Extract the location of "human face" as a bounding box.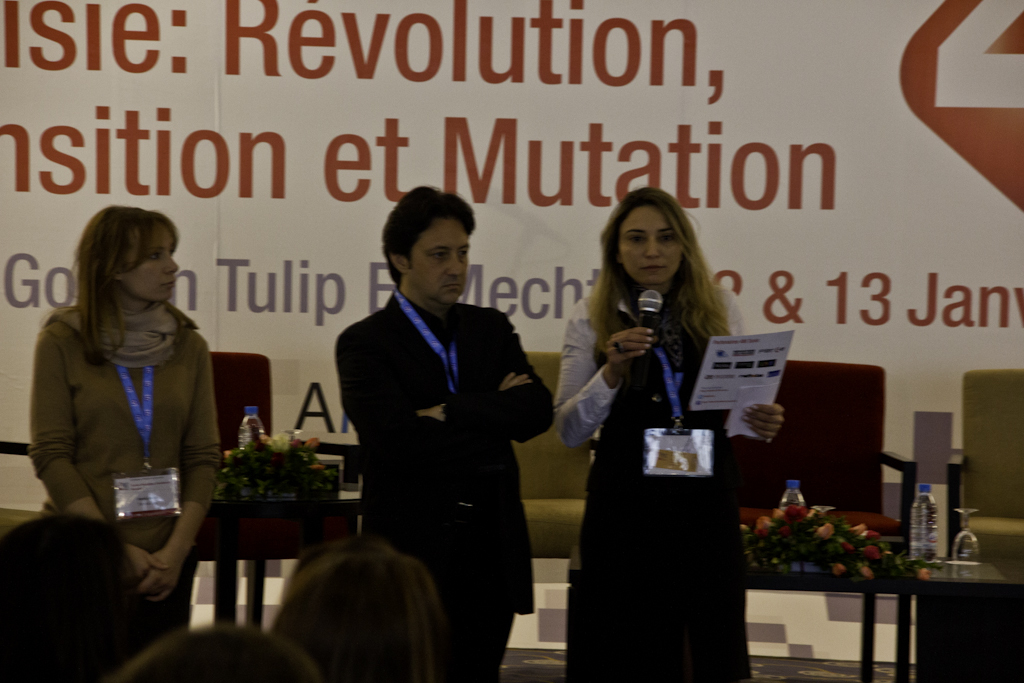
detection(619, 211, 681, 286).
